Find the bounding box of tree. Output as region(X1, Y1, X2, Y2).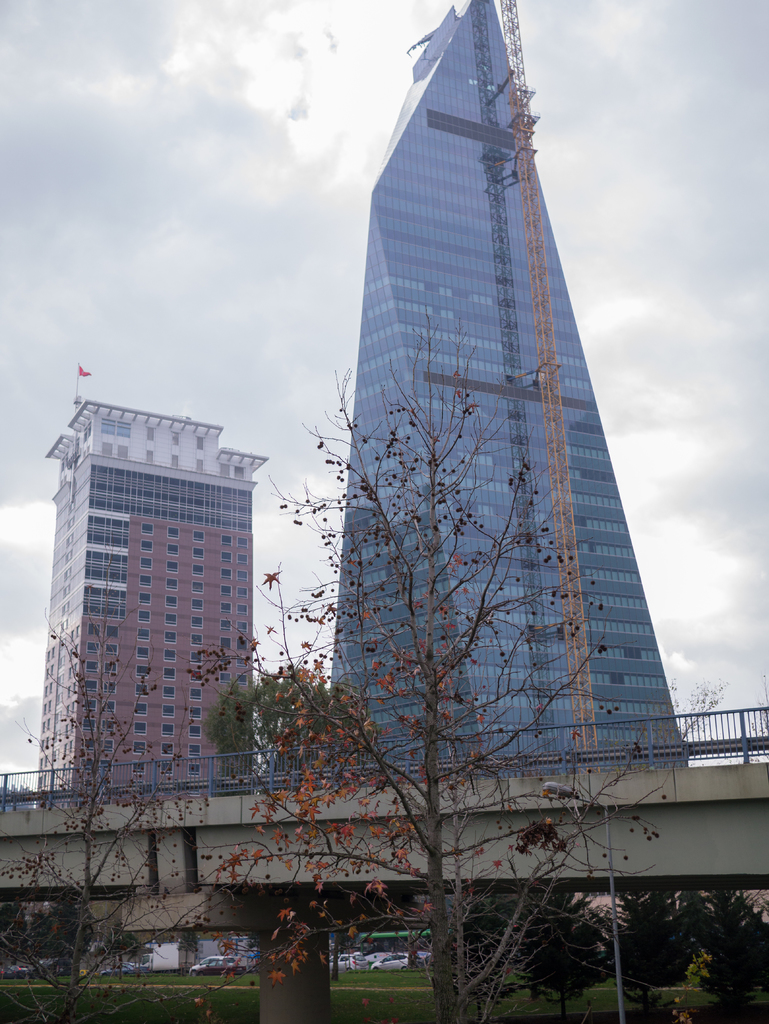
region(0, 614, 251, 1023).
